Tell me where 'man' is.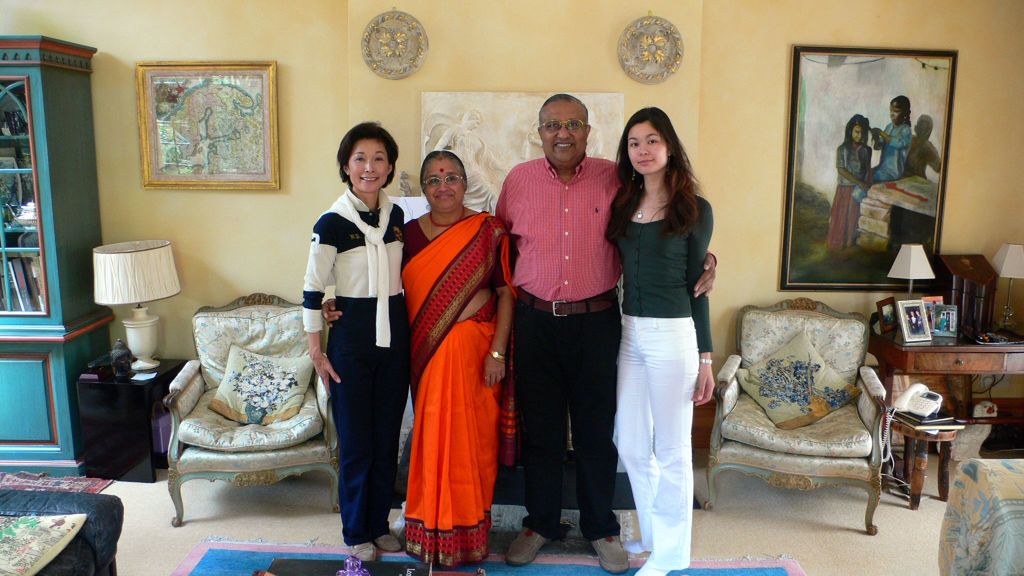
'man' is at [left=909, top=312, right=919, bottom=332].
